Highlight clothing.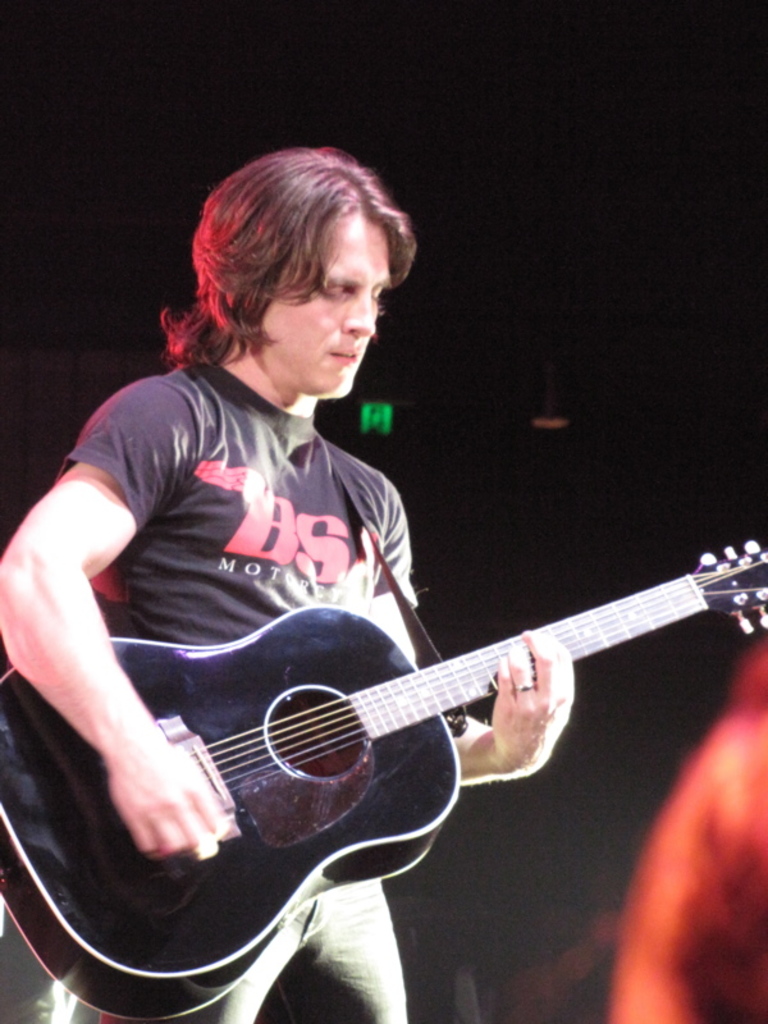
Highlighted region: l=61, t=356, r=407, b=1023.
